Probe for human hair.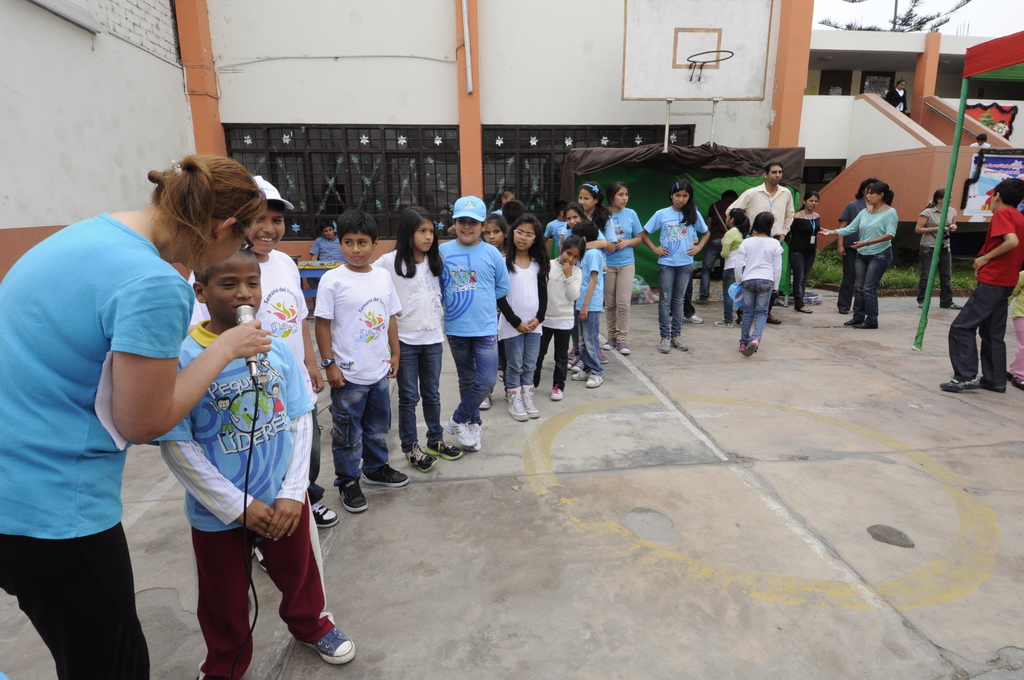
Probe result: box(924, 186, 953, 210).
